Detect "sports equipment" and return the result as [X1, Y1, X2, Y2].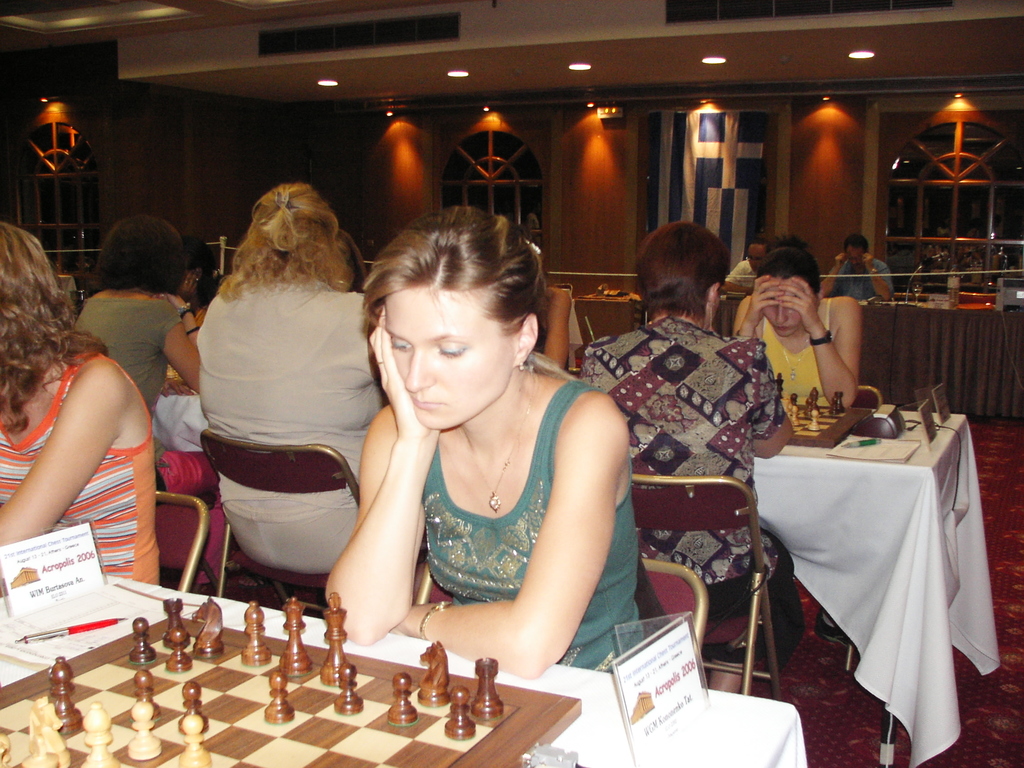
[181, 682, 209, 736].
